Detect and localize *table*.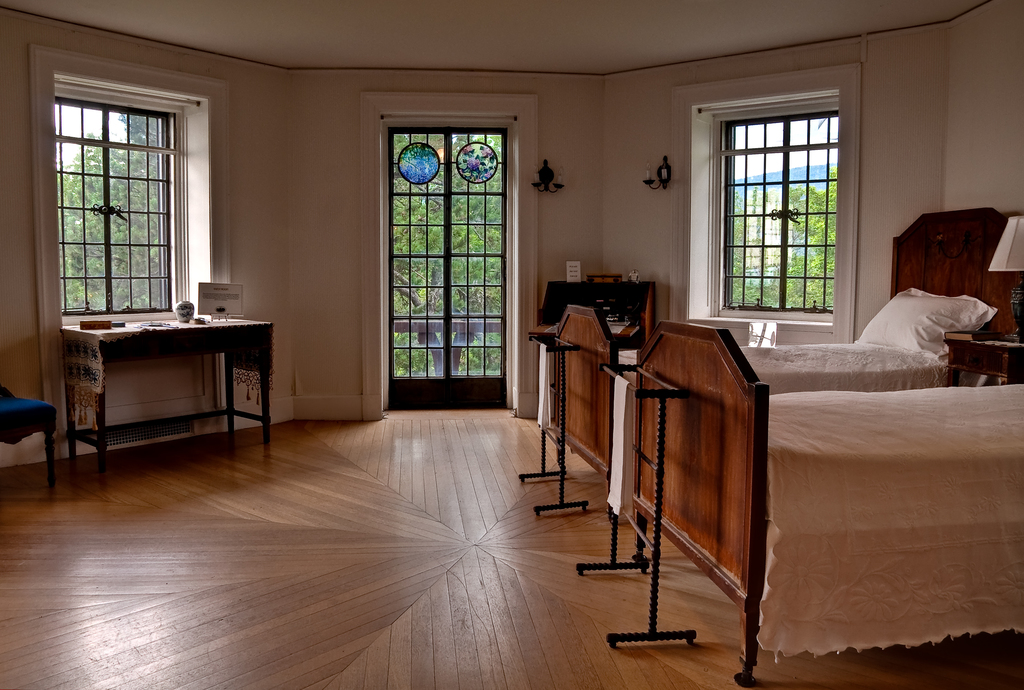
Localized at 42 314 272 472.
